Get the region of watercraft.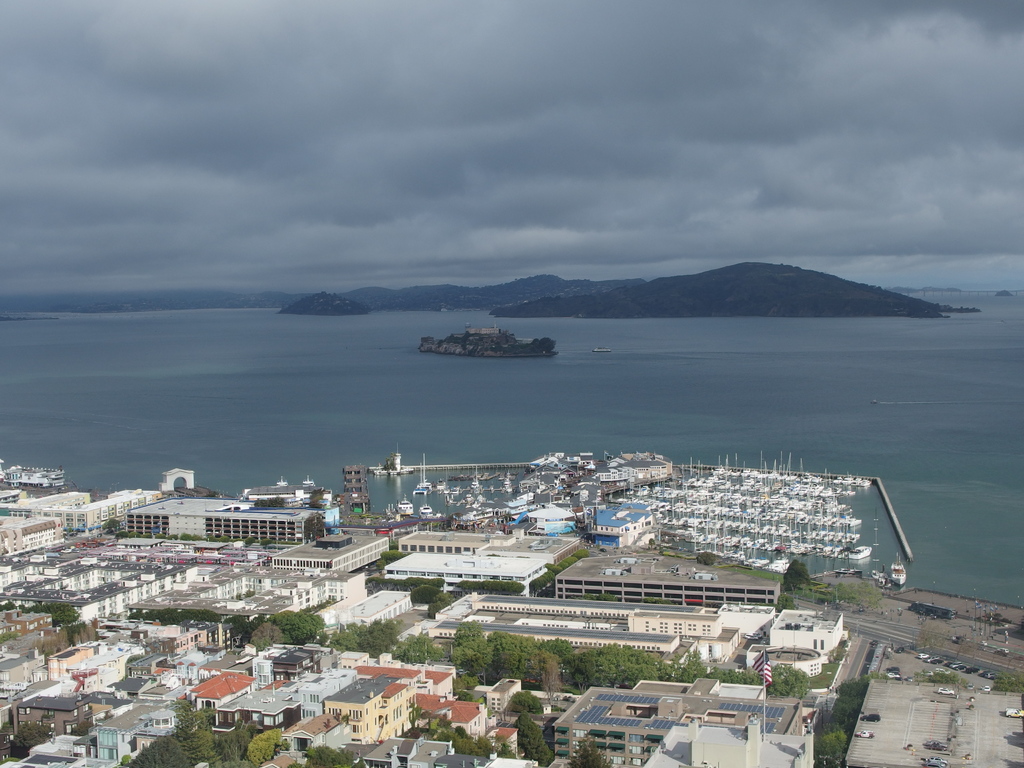
<box>772,495,792,508</box>.
